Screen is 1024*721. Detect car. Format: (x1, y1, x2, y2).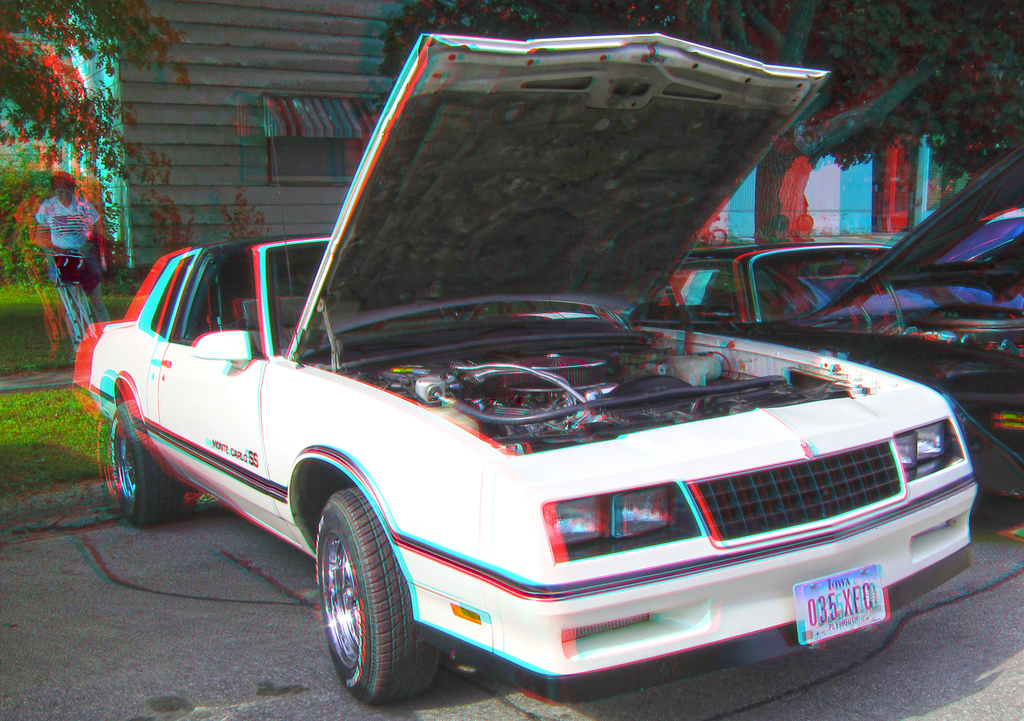
(97, 137, 966, 713).
